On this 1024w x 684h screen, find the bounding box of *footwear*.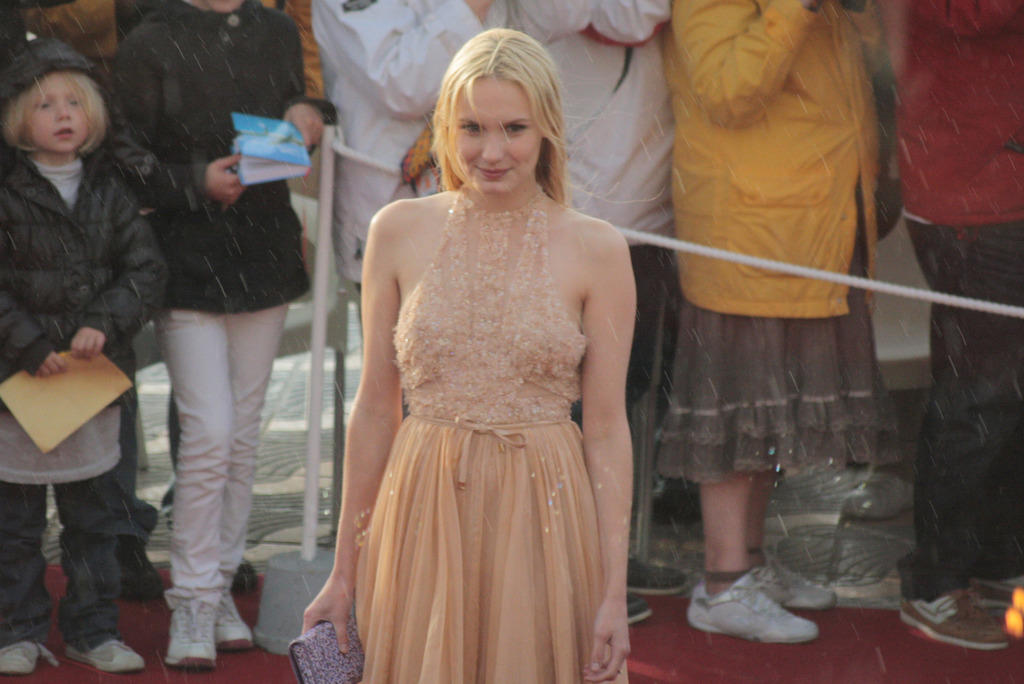
Bounding box: (left=899, top=585, right=1011, bottom=649).
